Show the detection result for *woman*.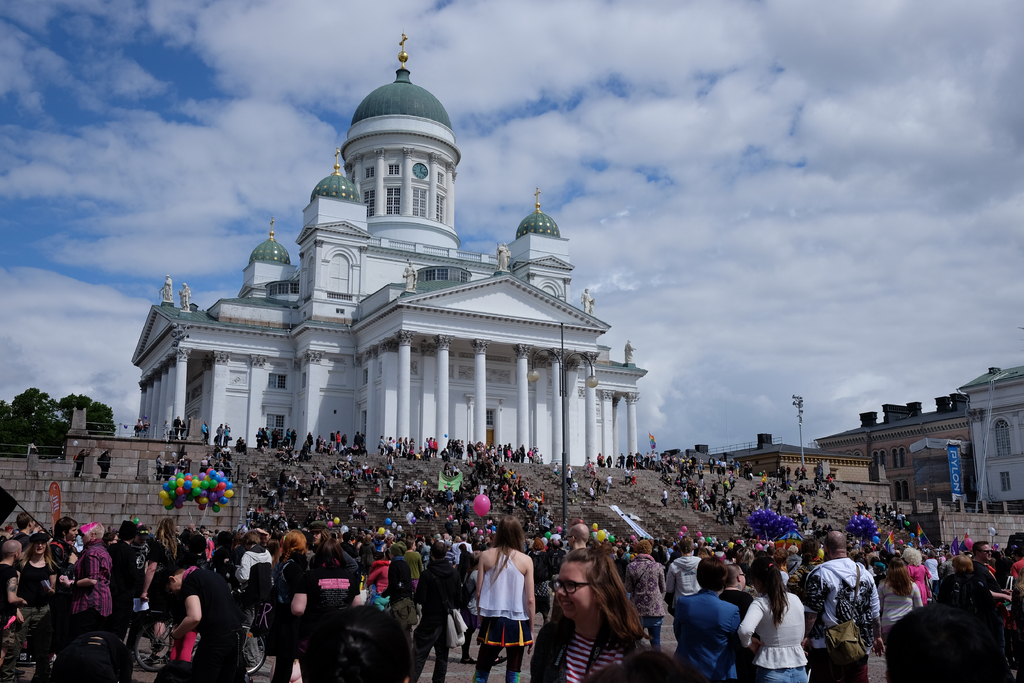
left=555, top=531, right=655, bottom=674.
